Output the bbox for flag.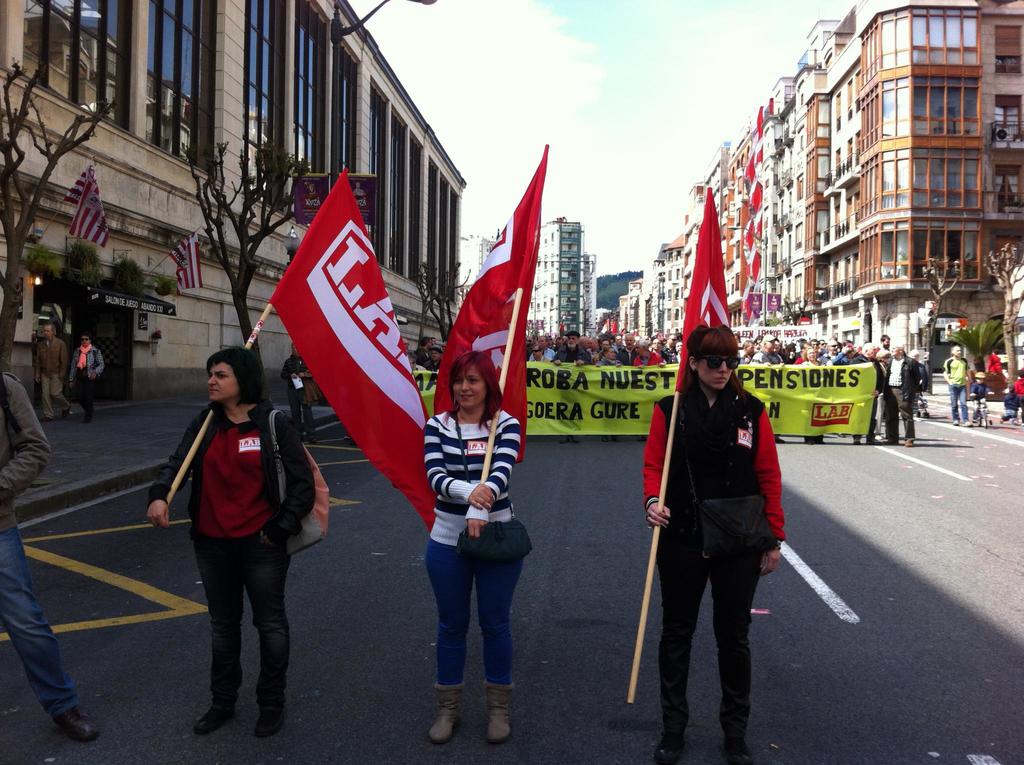
select_region(58, 168, 106, 254).
